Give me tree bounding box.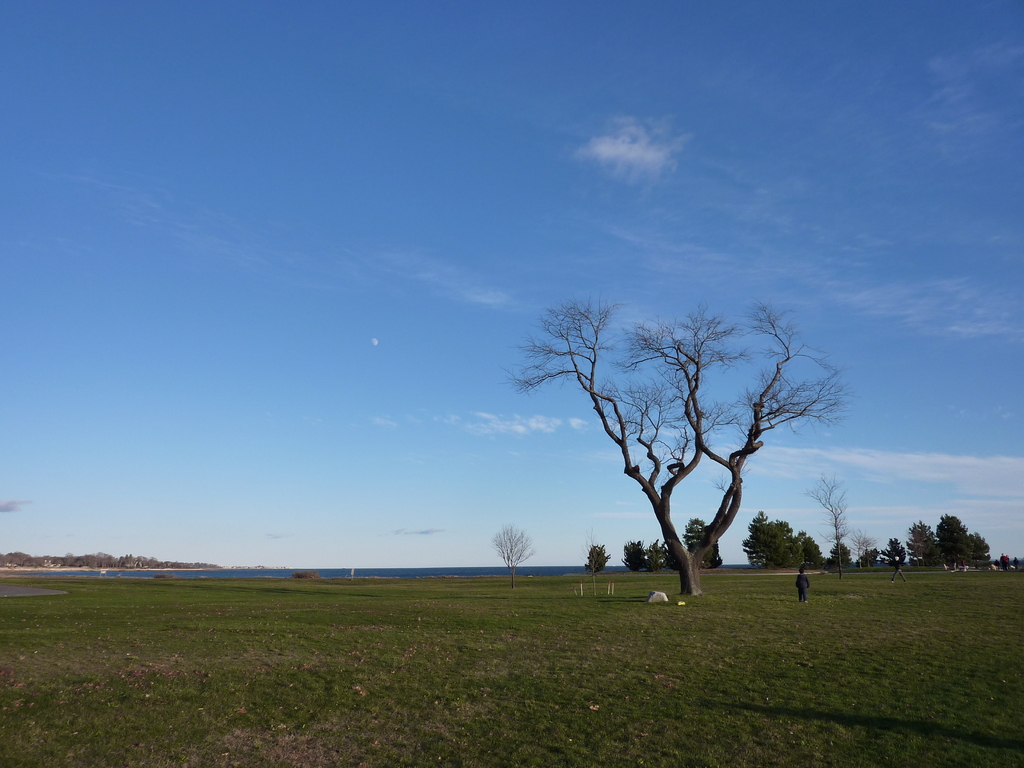
BBox(932, 512, 970, 572).
